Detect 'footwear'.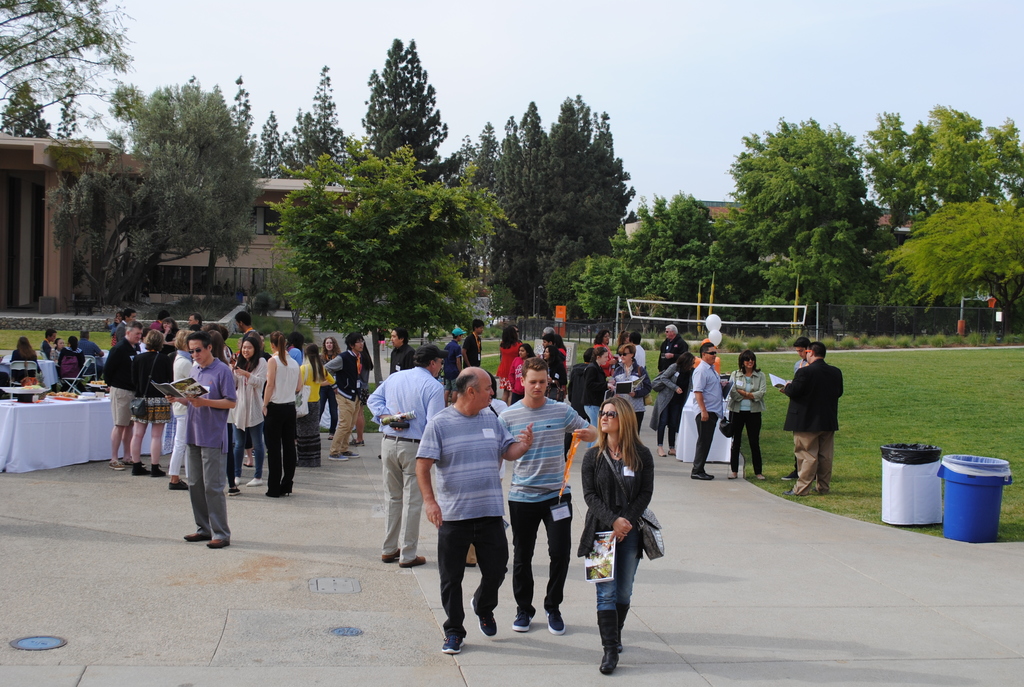
Detected at Rect(207, 539, 230, 549).
